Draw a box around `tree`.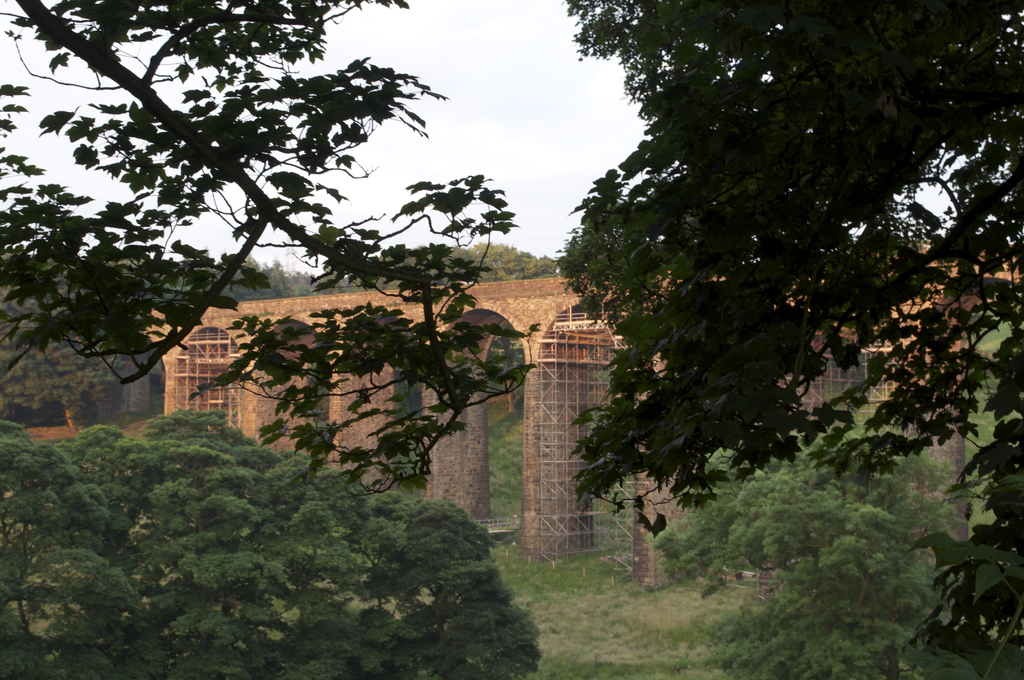
{"x1": 0, "y1": 237, "x2": 575, "y2": 432}.
